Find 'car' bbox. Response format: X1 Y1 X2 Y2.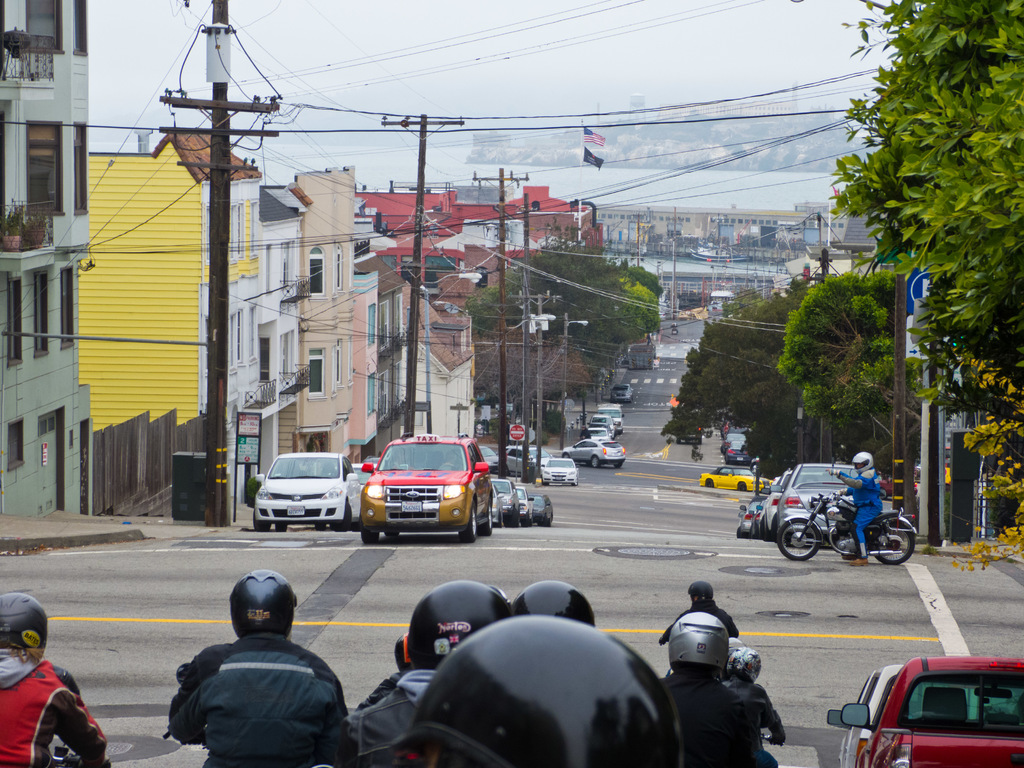
609 381 630 397.
